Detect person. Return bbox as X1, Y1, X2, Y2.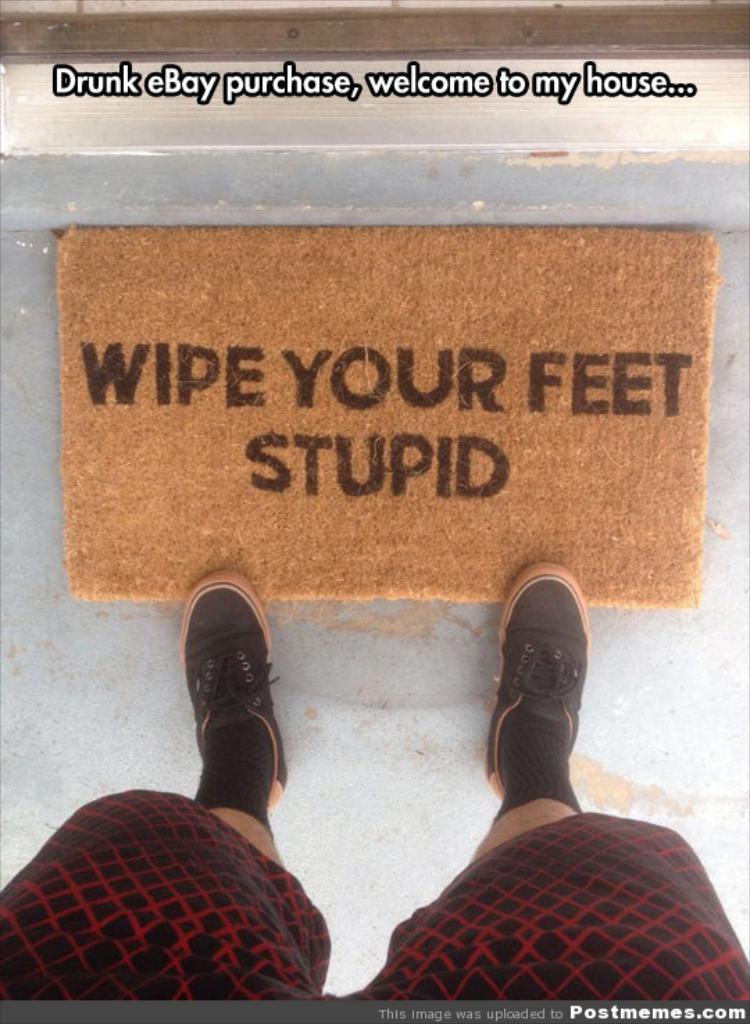
0, 564, 749, 1005.
